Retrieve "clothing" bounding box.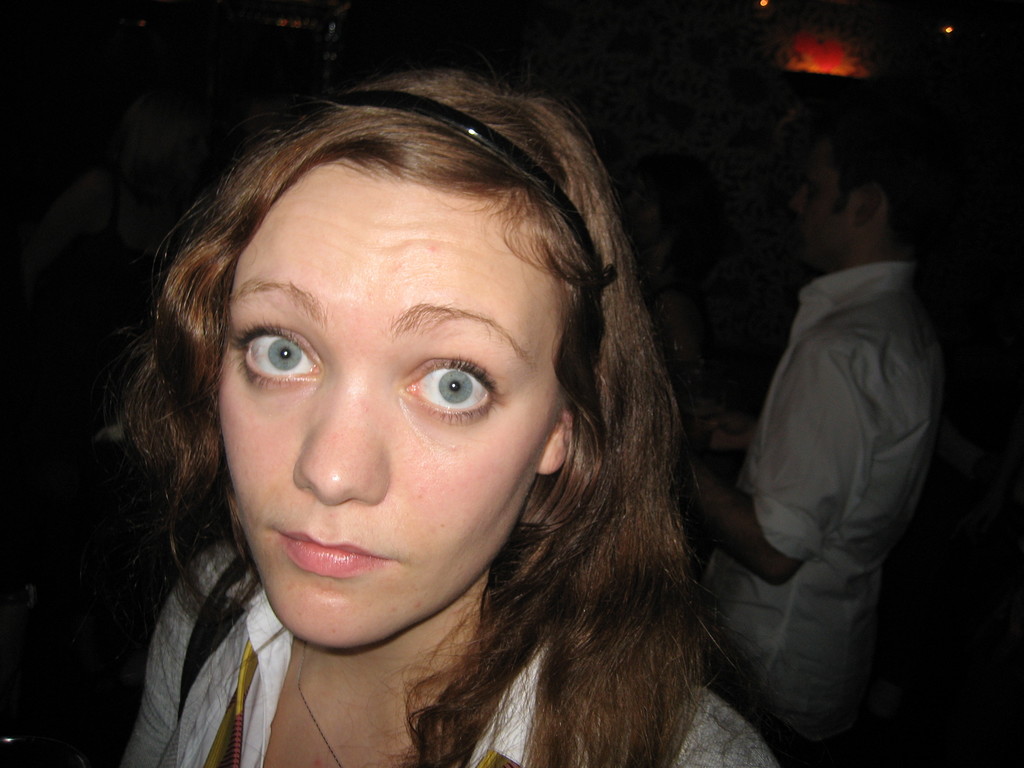
Bounding box: <bbox>109, 528, 767, 767</bbox>.
